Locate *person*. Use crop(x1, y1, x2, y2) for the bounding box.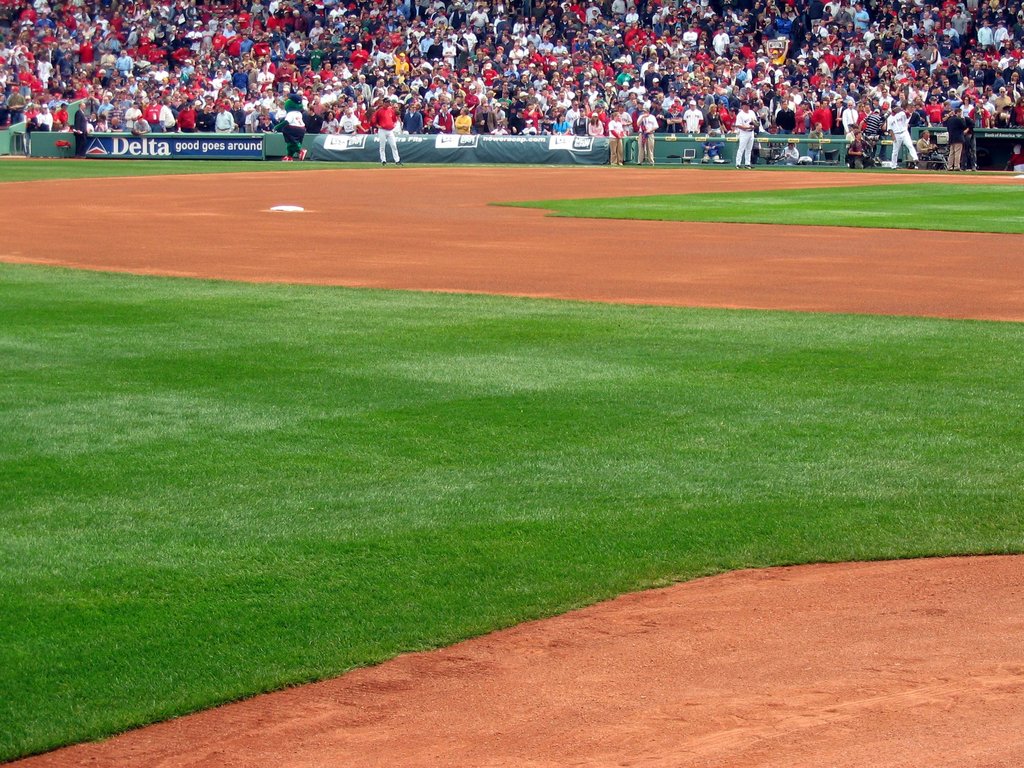
crop(844, 128, 857, 153).
